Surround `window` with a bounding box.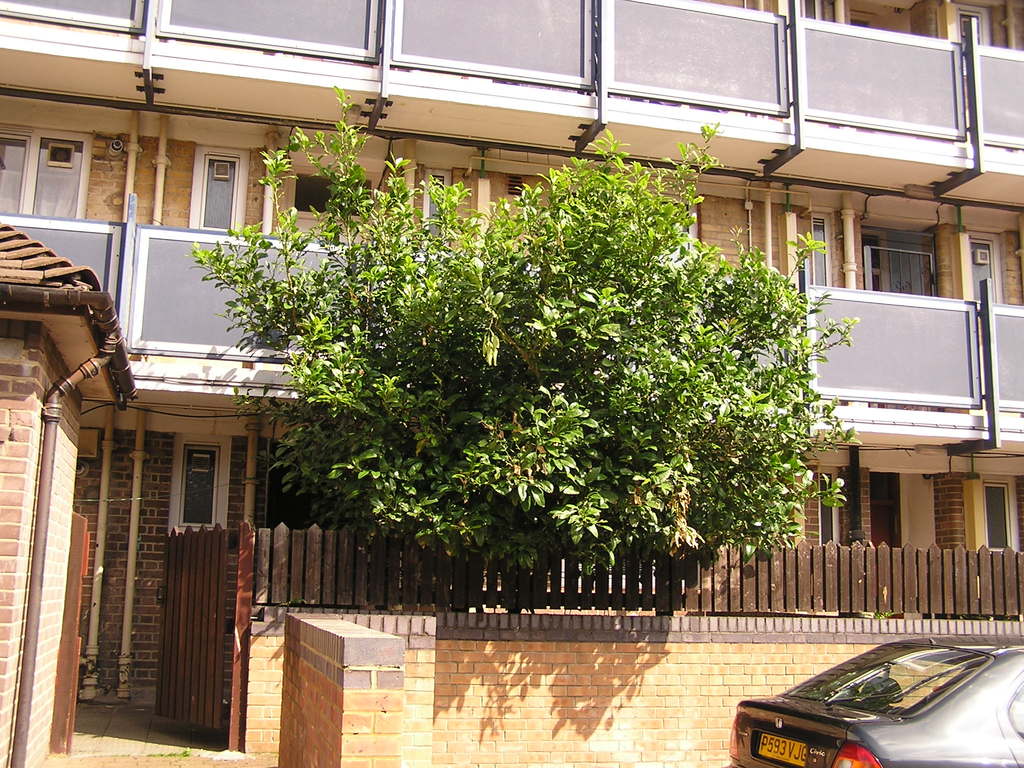
l=865, t=230, r=943, b=294.
